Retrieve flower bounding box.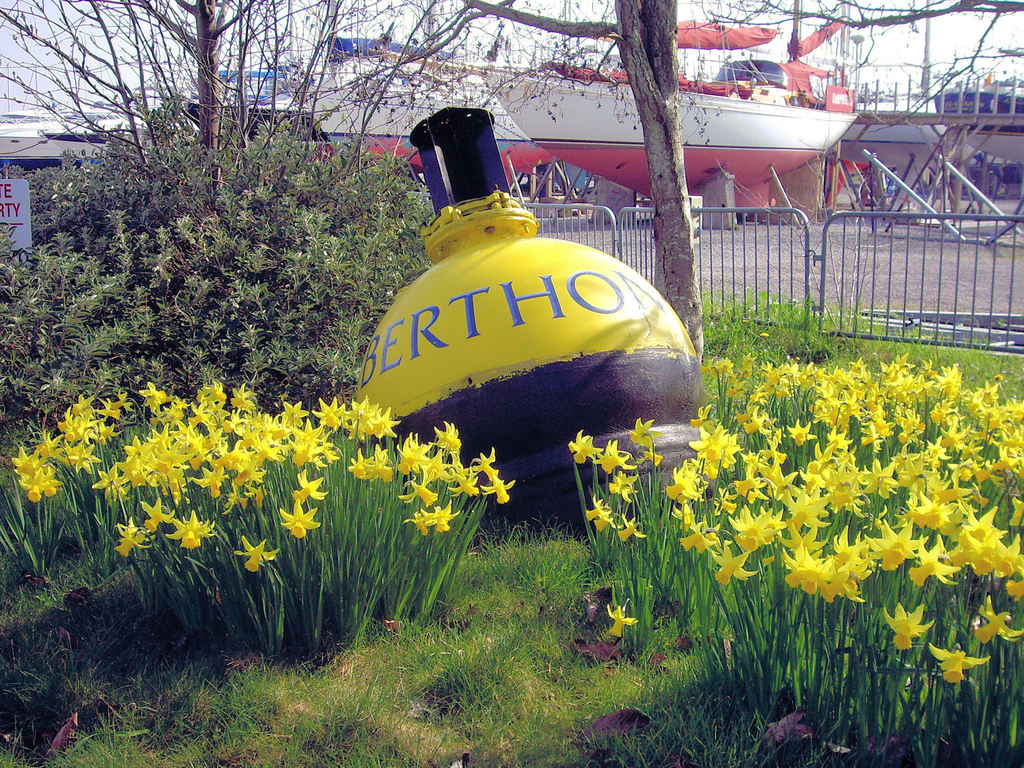
Bounding box: bbox=(629, 415, 661, 448).
